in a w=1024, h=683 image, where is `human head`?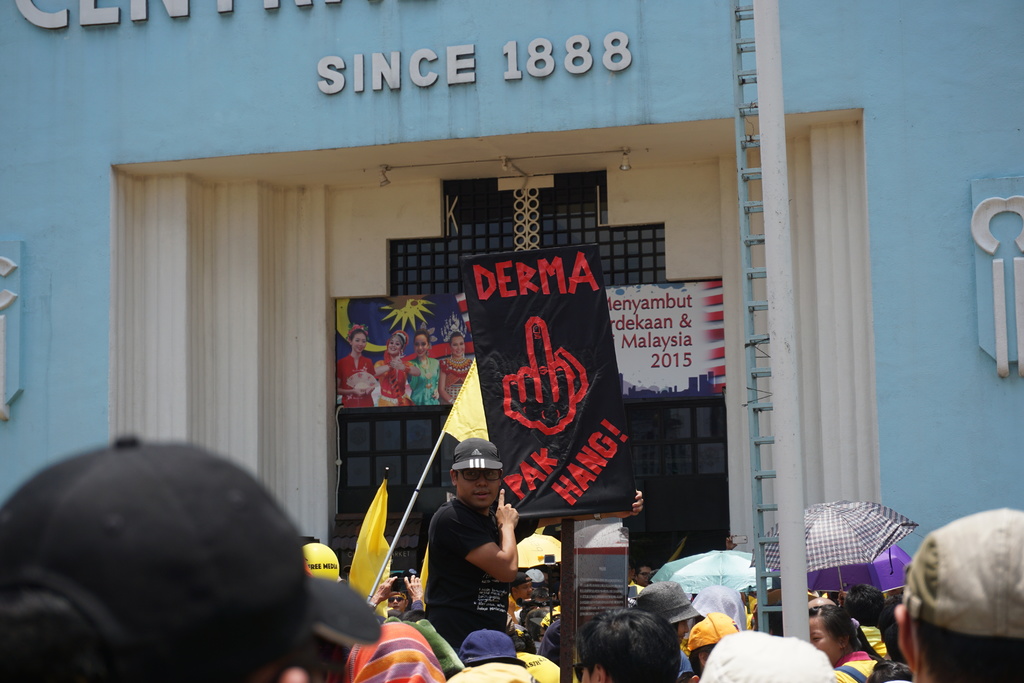
0,434,377,682.
